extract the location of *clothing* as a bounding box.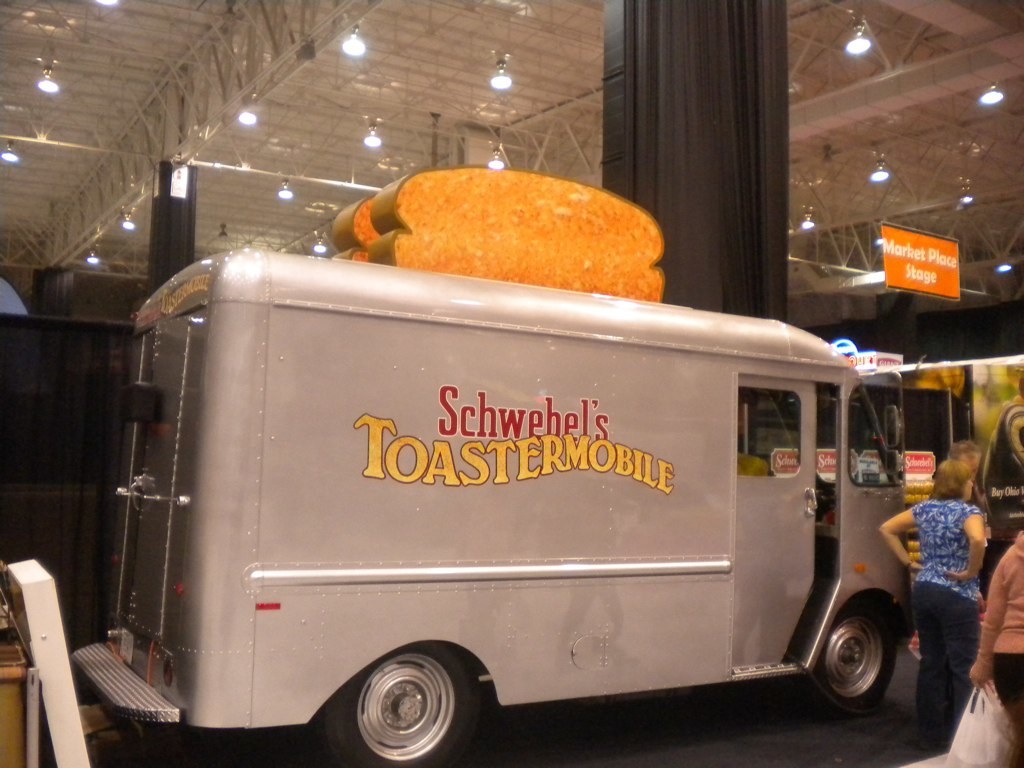
x1=977 y1=529 x2=1023 y2=672.
